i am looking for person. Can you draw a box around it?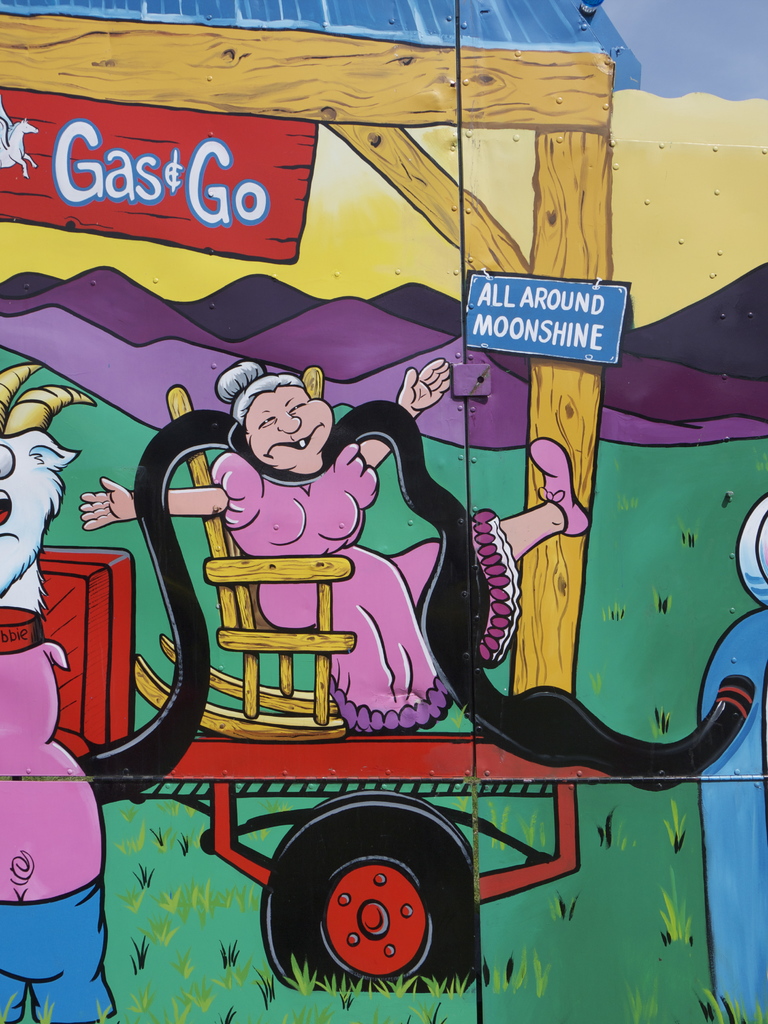
Sure, the bounding box is locate(74, 353, 594, 734).
